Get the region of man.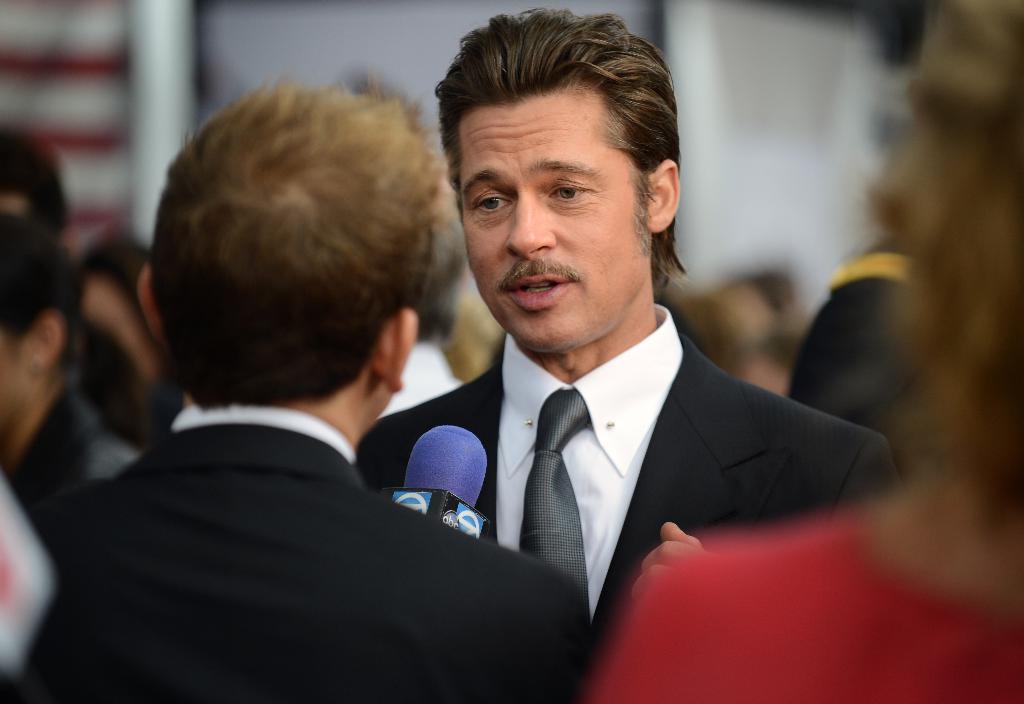
(333,46,895,680).
